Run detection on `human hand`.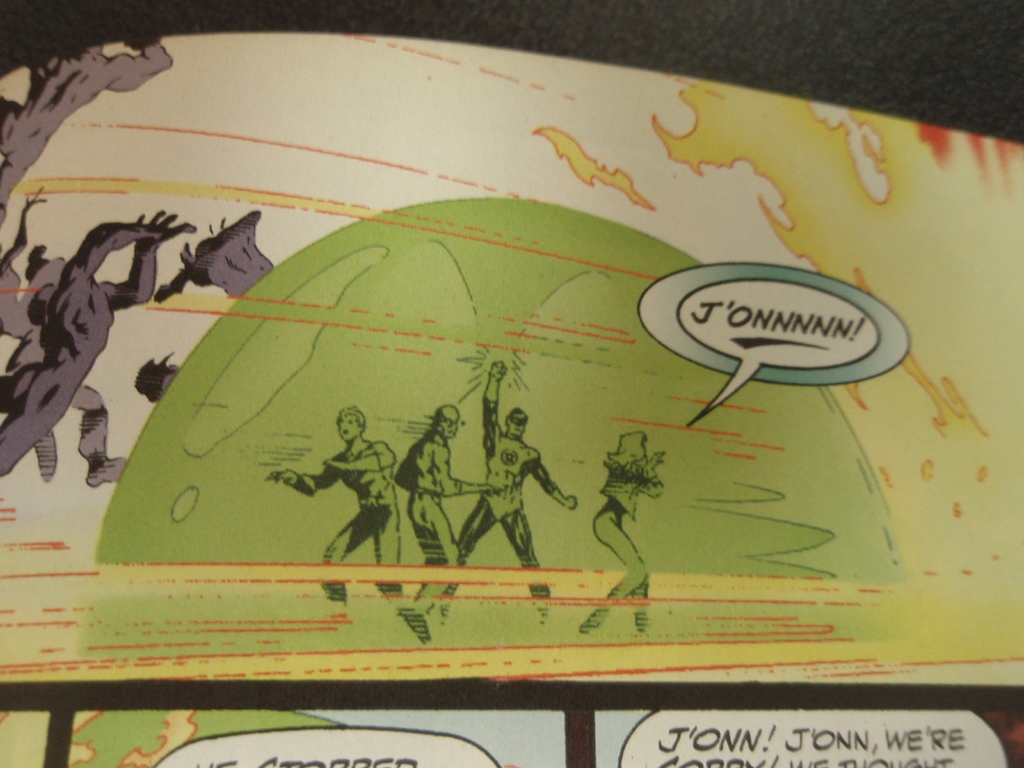
Result: <bbox>486, 362, 509, 383</bbox>.
